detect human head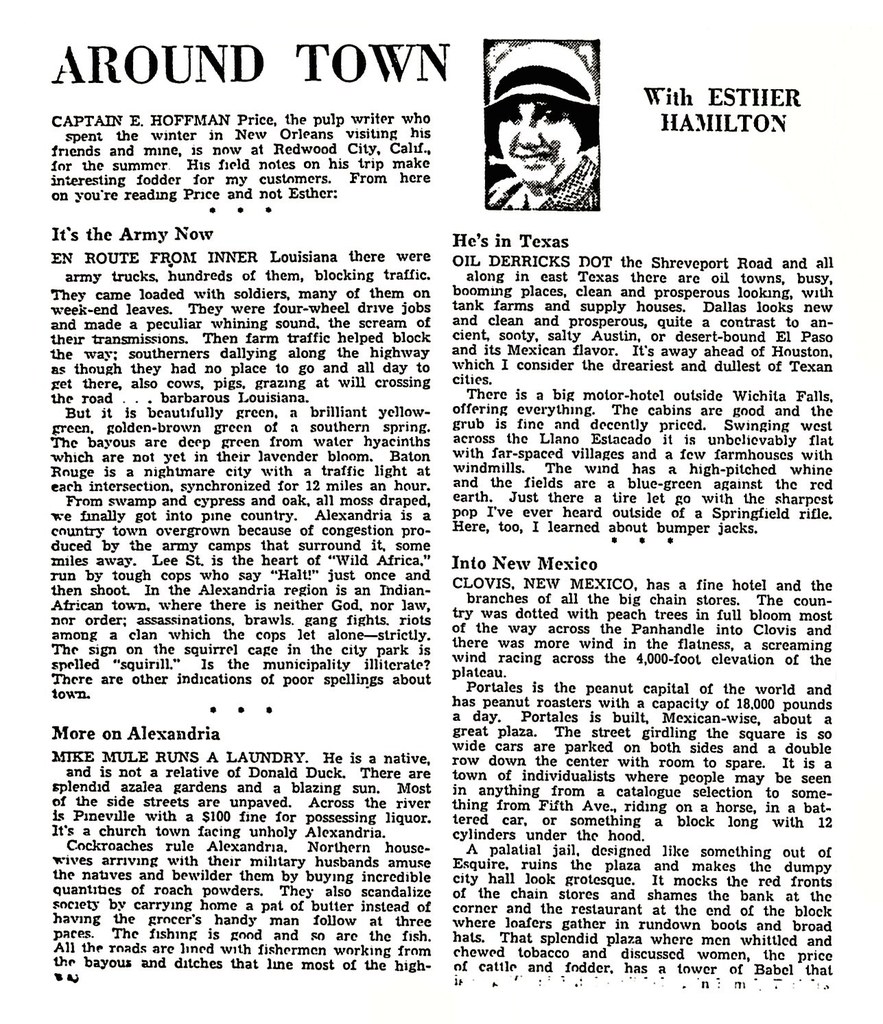
(x1=481, y1=43, x2=598, y2=191)
